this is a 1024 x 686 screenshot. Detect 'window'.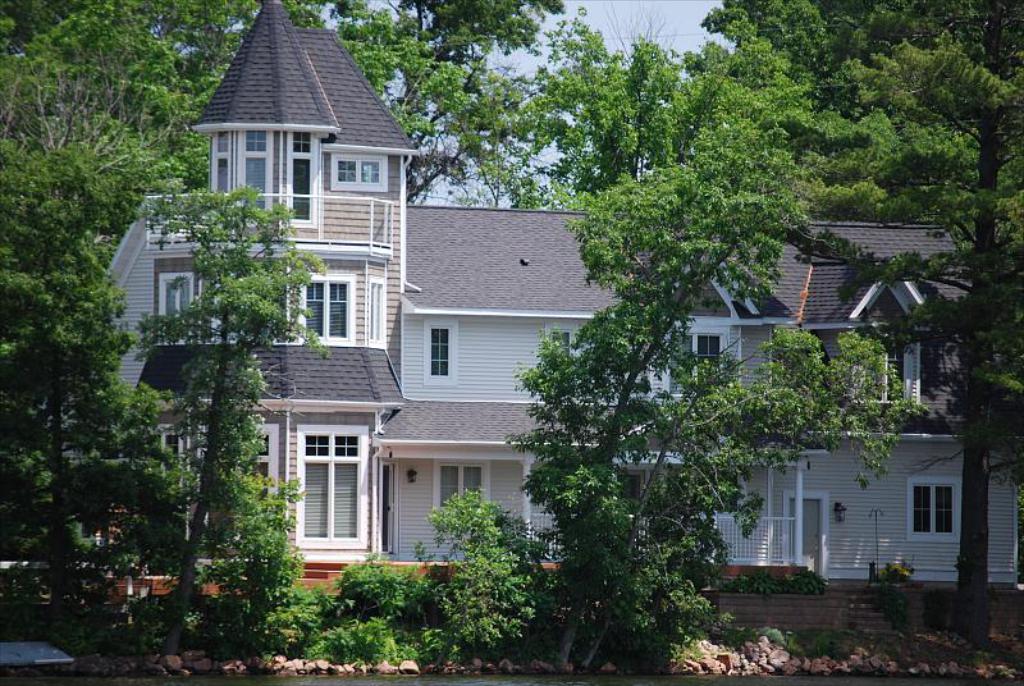
select_region(155, 269, 195, 346).
